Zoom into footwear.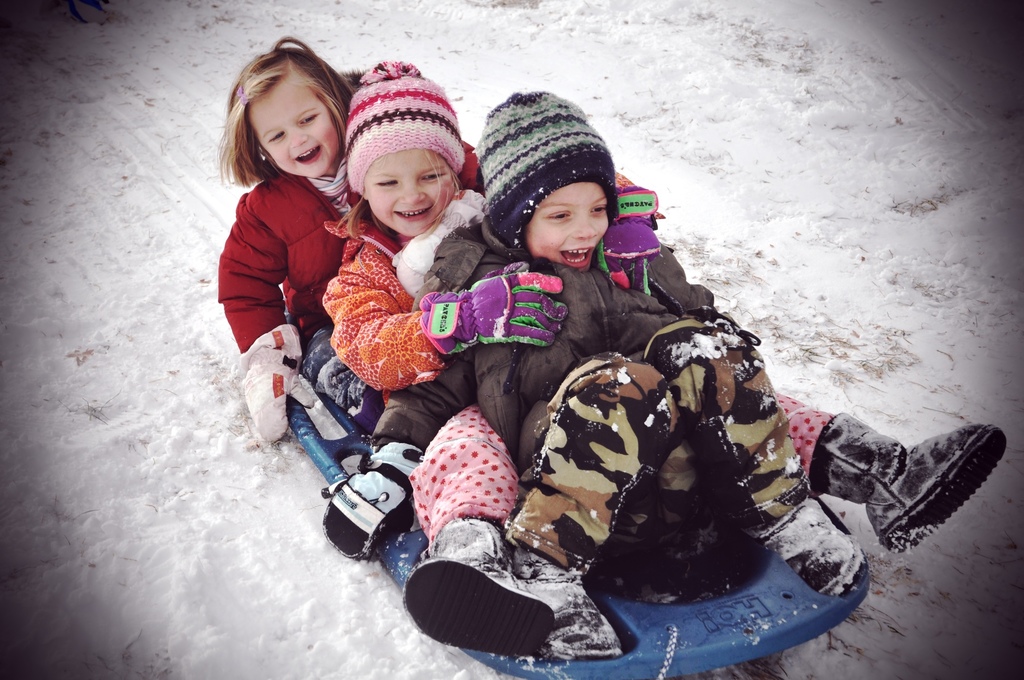
Zoom target: x1=405, y1=513, x2=556, y2=658.
